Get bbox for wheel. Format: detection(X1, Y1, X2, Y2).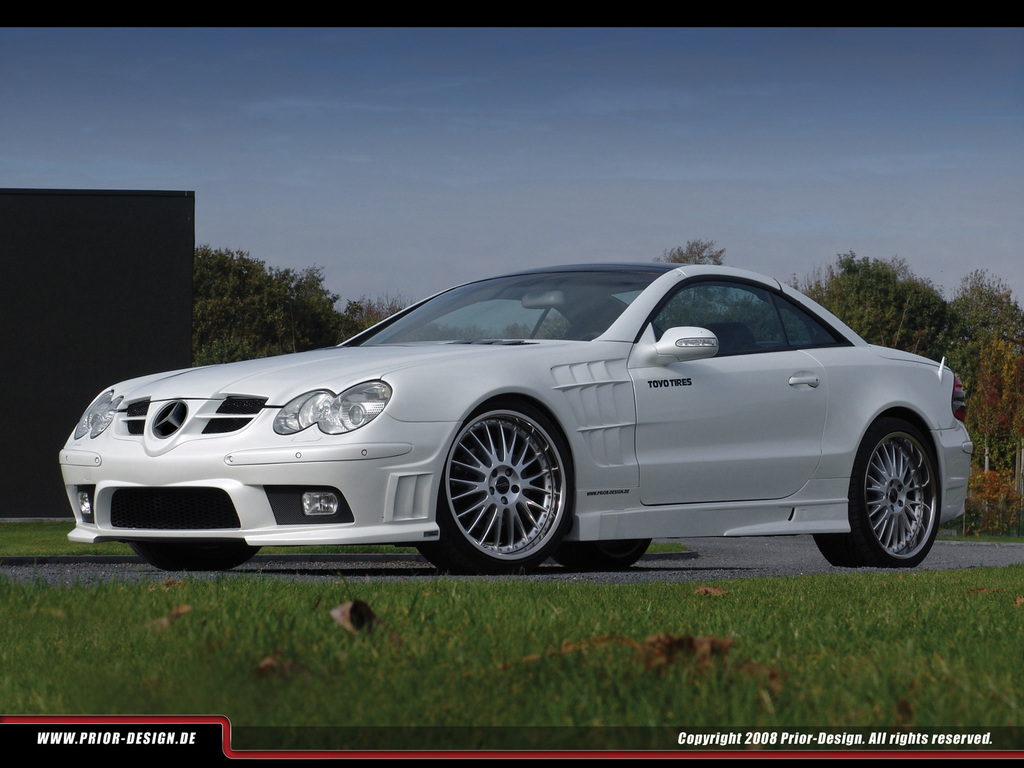
detection(812, 404, 954, 569).
